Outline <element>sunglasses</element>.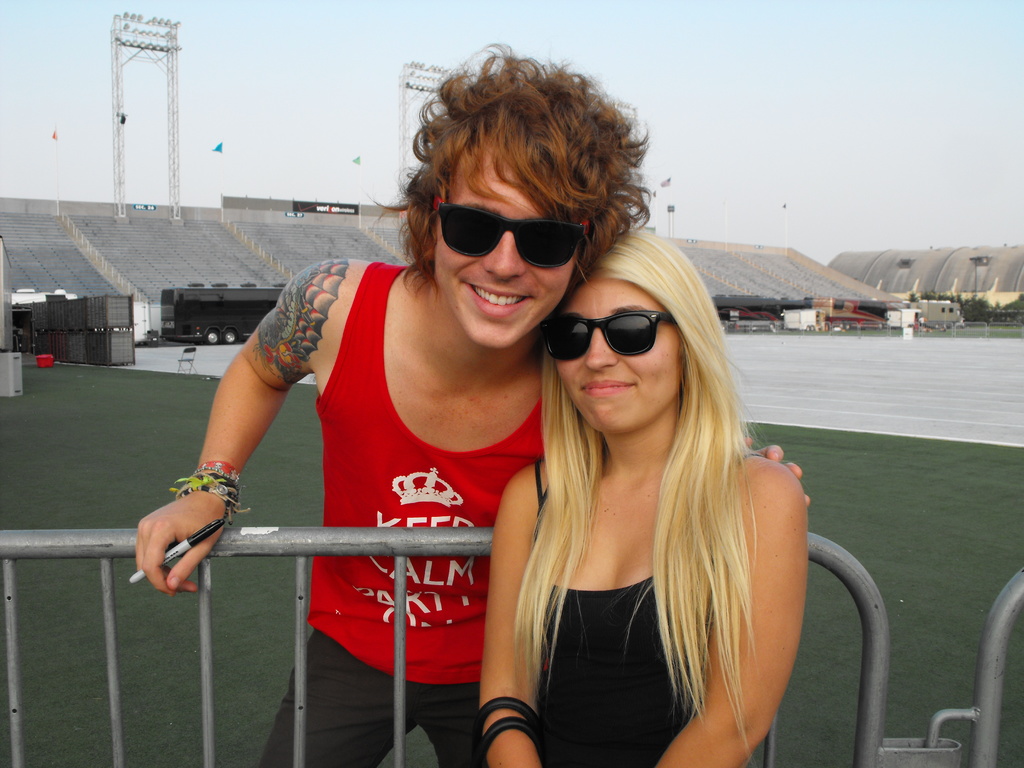
Outline: bbox(538, 314, 684, 369).
